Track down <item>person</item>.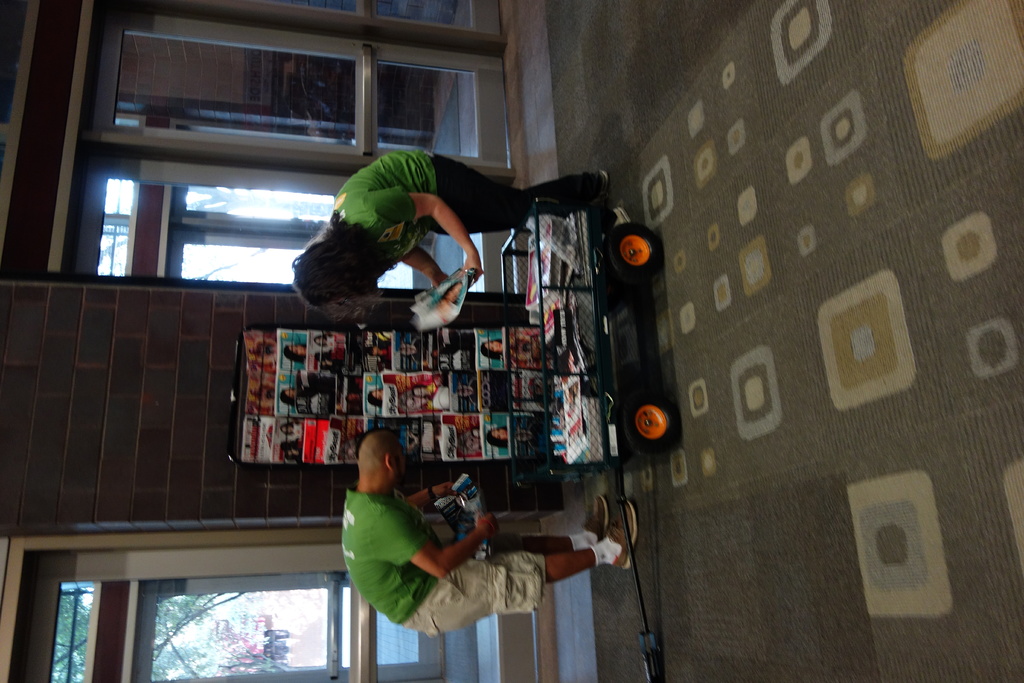
Tracked to x1=456 y1=378 x2=475 y2=401.
